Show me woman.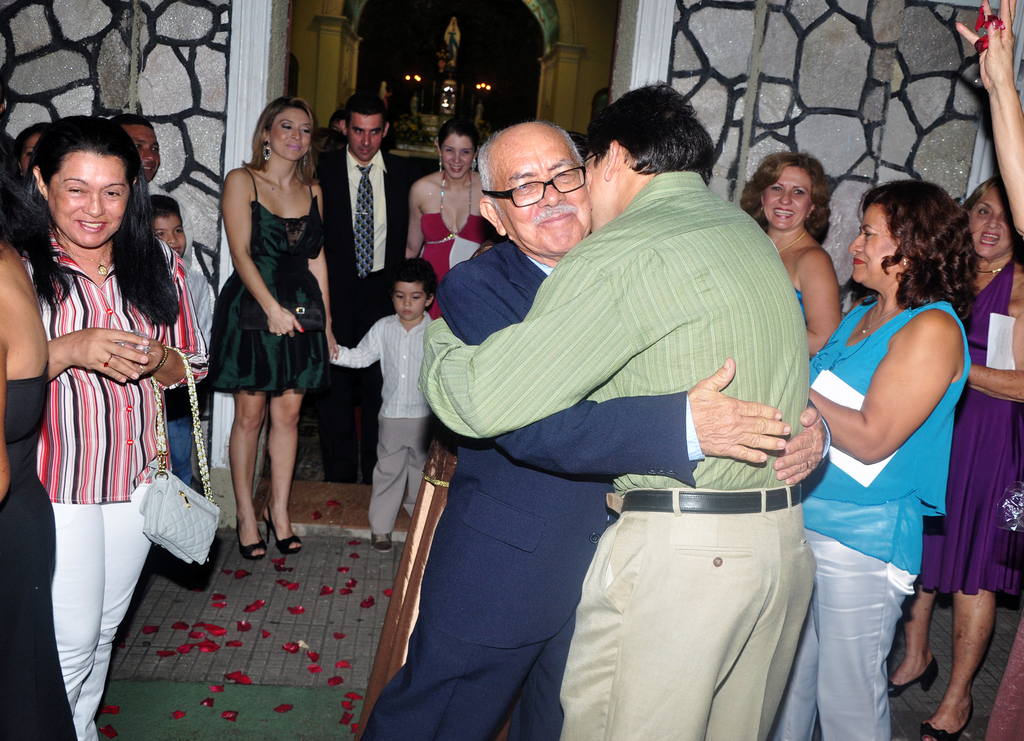
woman is here: 883,179,1023,740.
